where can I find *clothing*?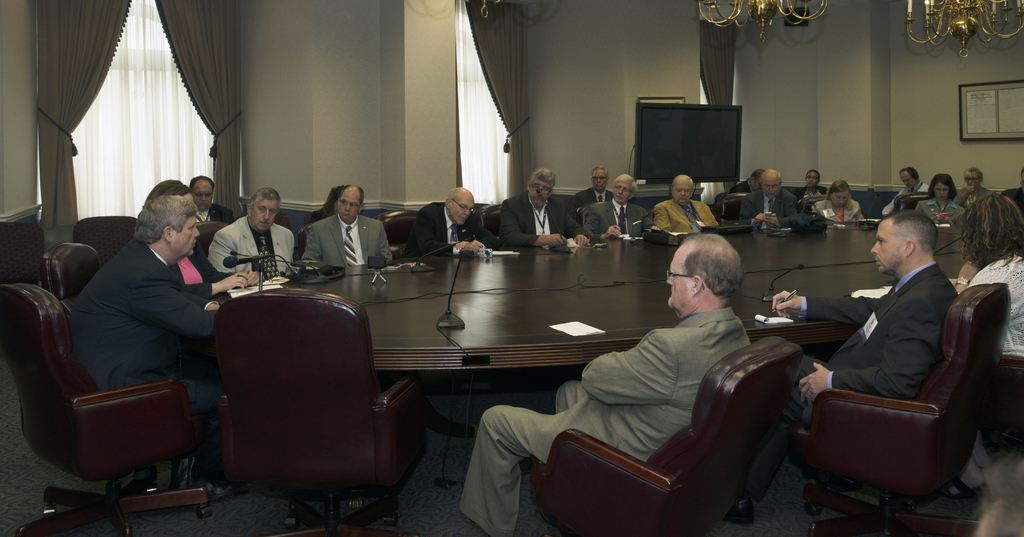
You can find it at box(1004, 189, 1023, 218).
